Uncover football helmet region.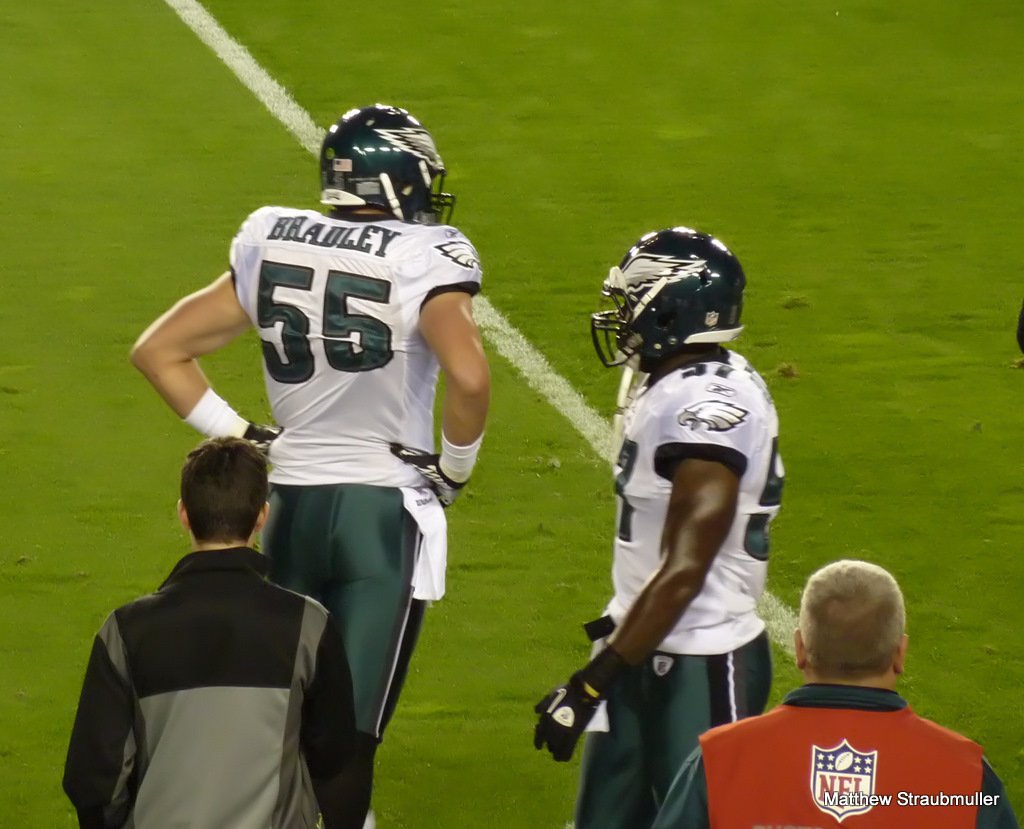
Uncovered: x1=587, y1=223, x2=746, y2=372.
